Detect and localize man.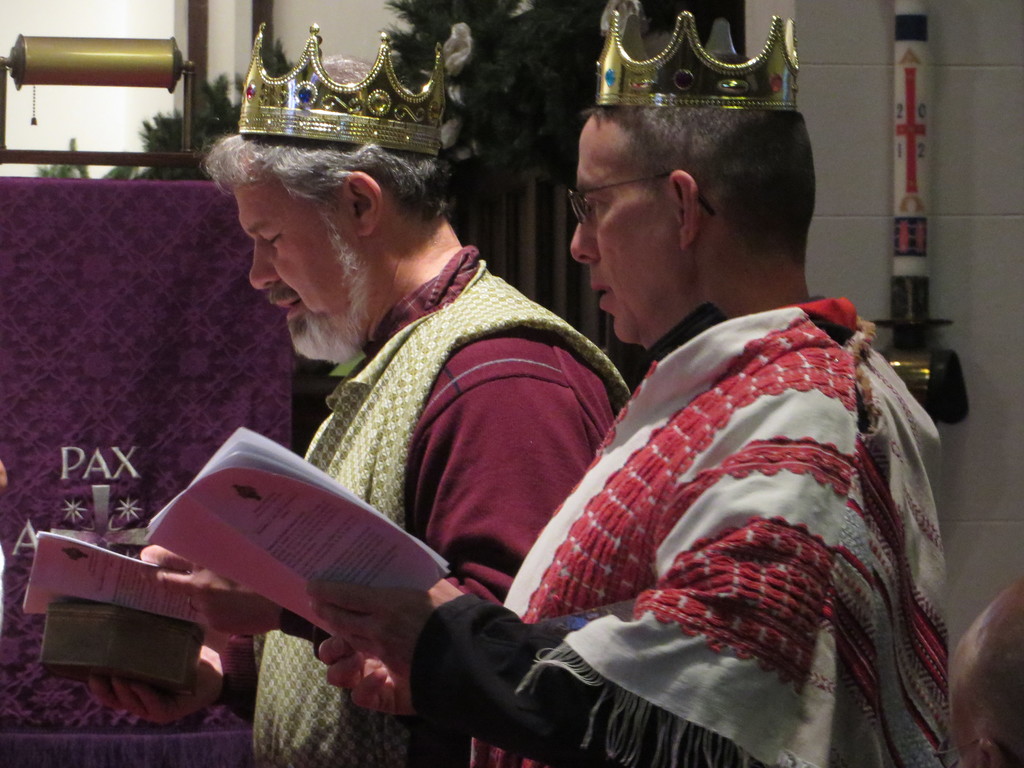
Localized at pyautogui.locateOnScreen(394, 79, 950, 750).
